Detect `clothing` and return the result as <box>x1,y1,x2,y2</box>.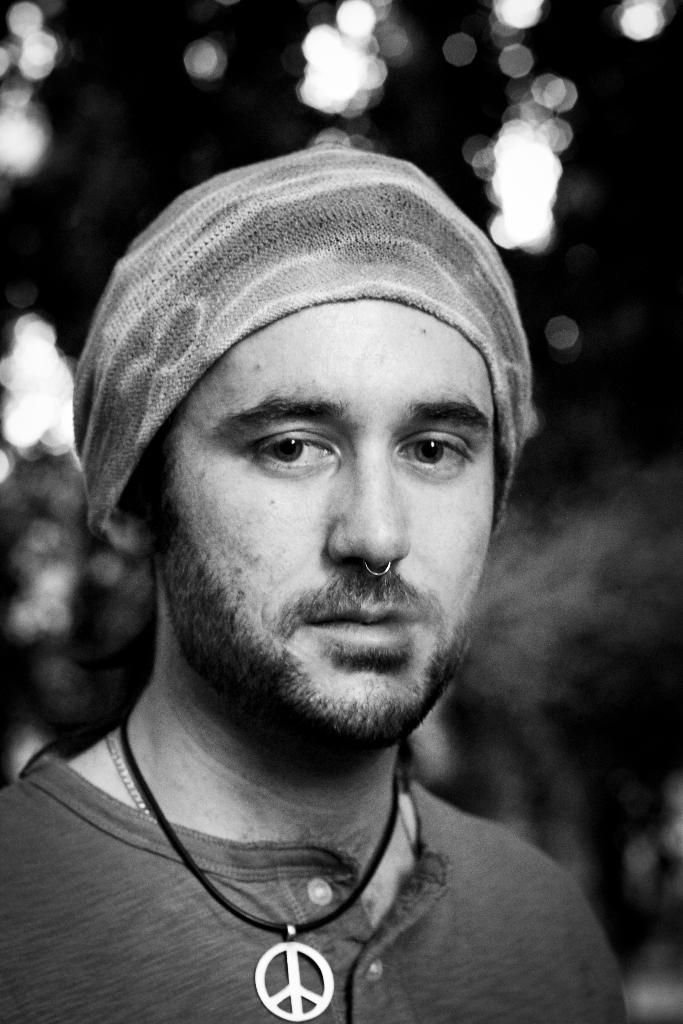
<box>0,716,607,1006</box>.
